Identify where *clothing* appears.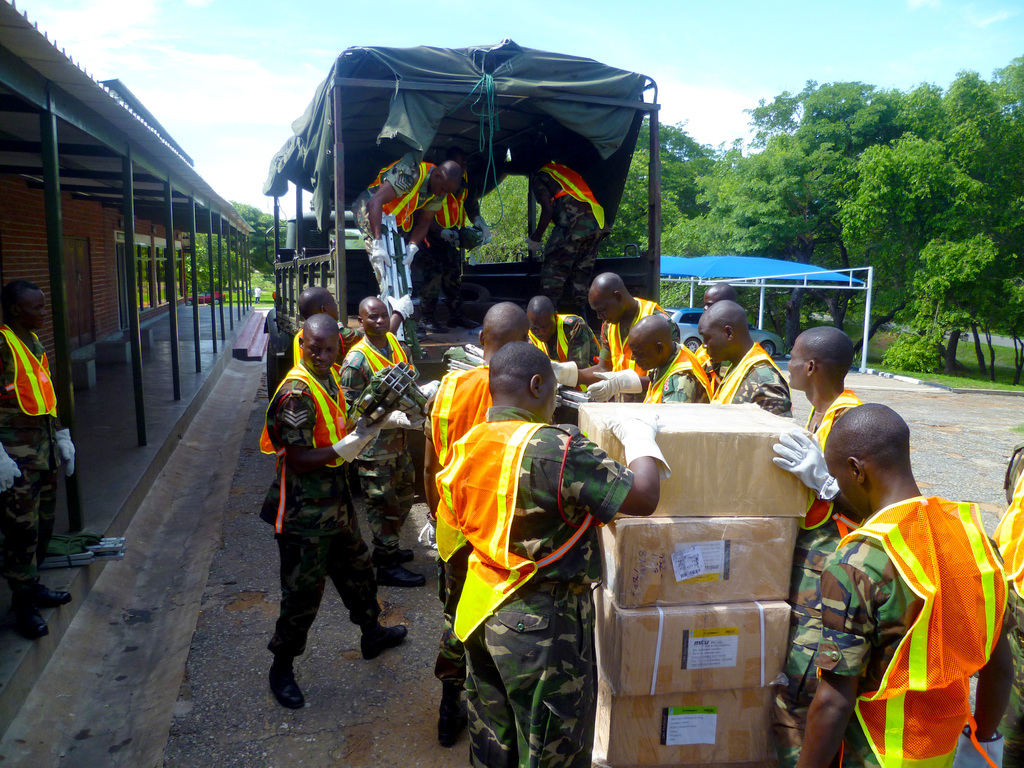
Appears at locate(280, 330, 348, 378).
